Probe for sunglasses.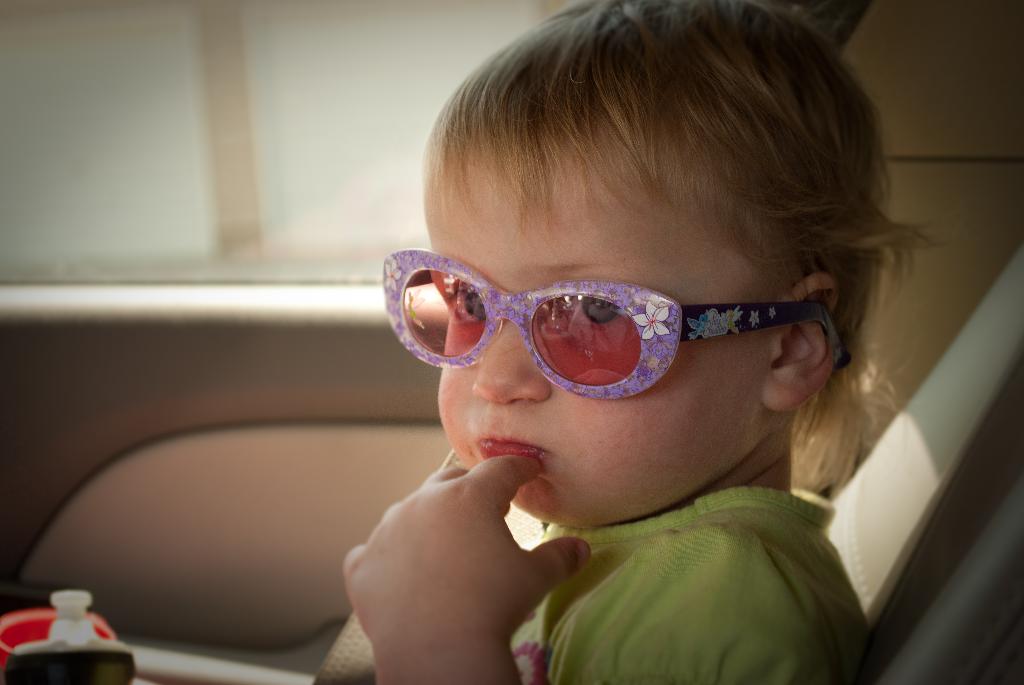
Probe result: x1=384 y1=252 x2=850 y2=405.
